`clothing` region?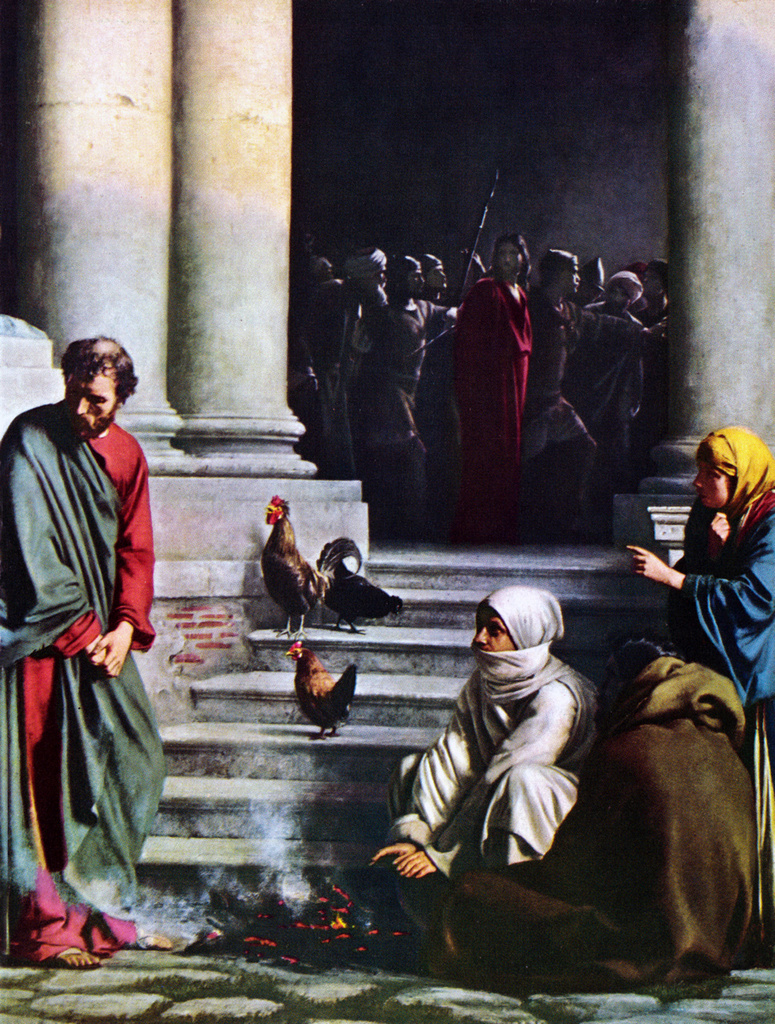
434, 662, 765, 997
